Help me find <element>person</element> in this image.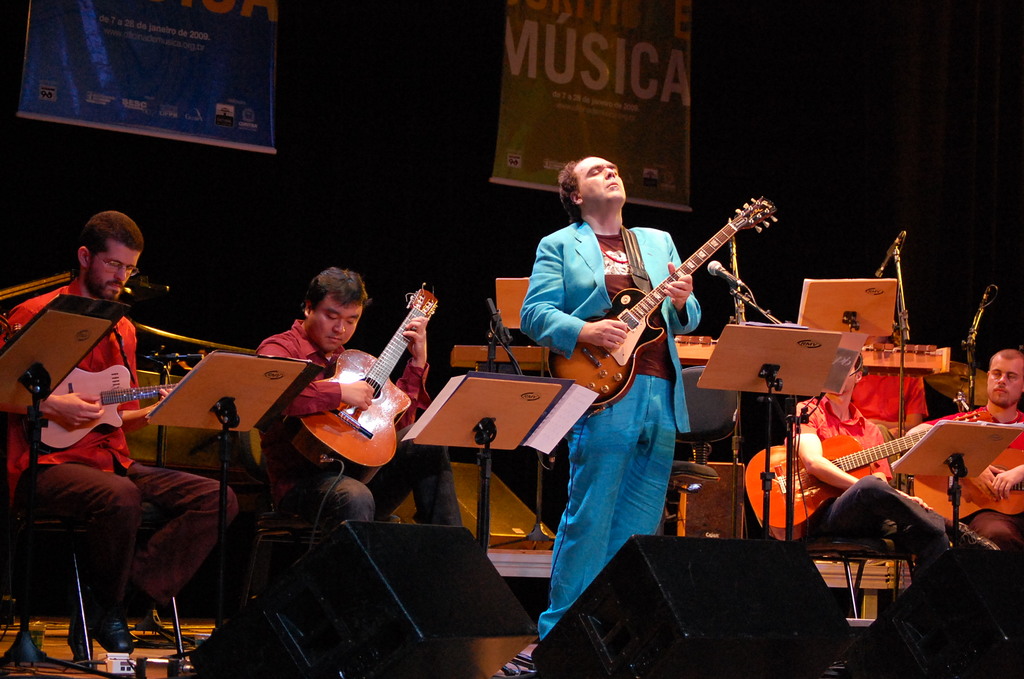
Found it: 542:111:752:567.
